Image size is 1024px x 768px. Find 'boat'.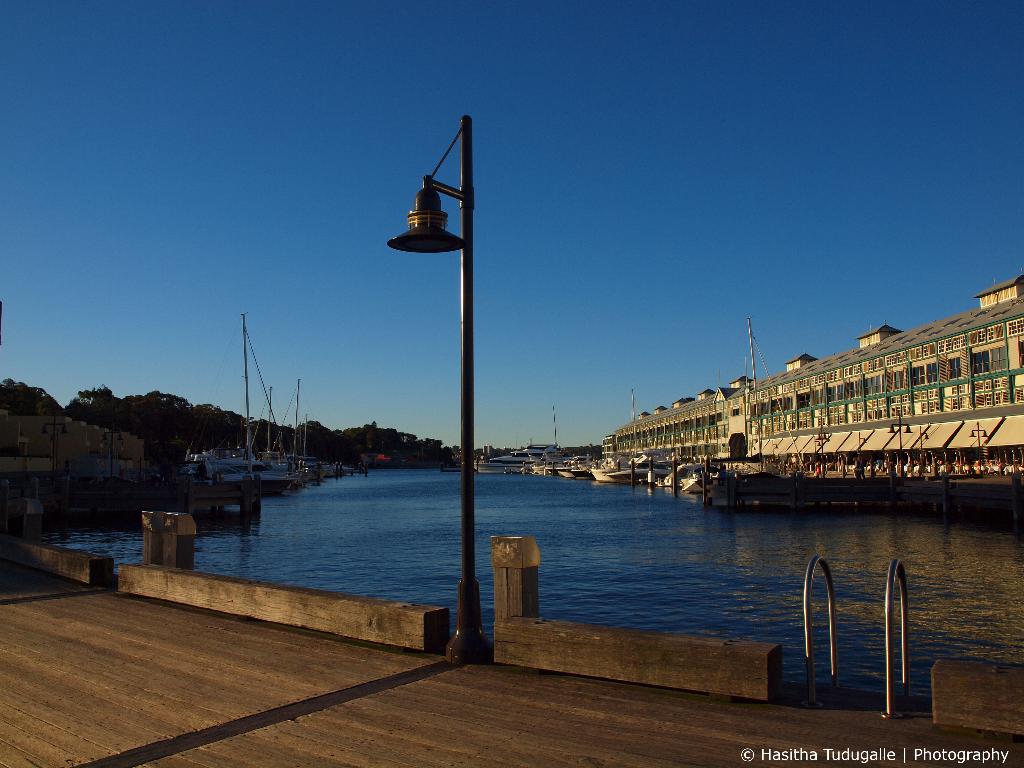
l=588, t=449, r=632, b=484.
